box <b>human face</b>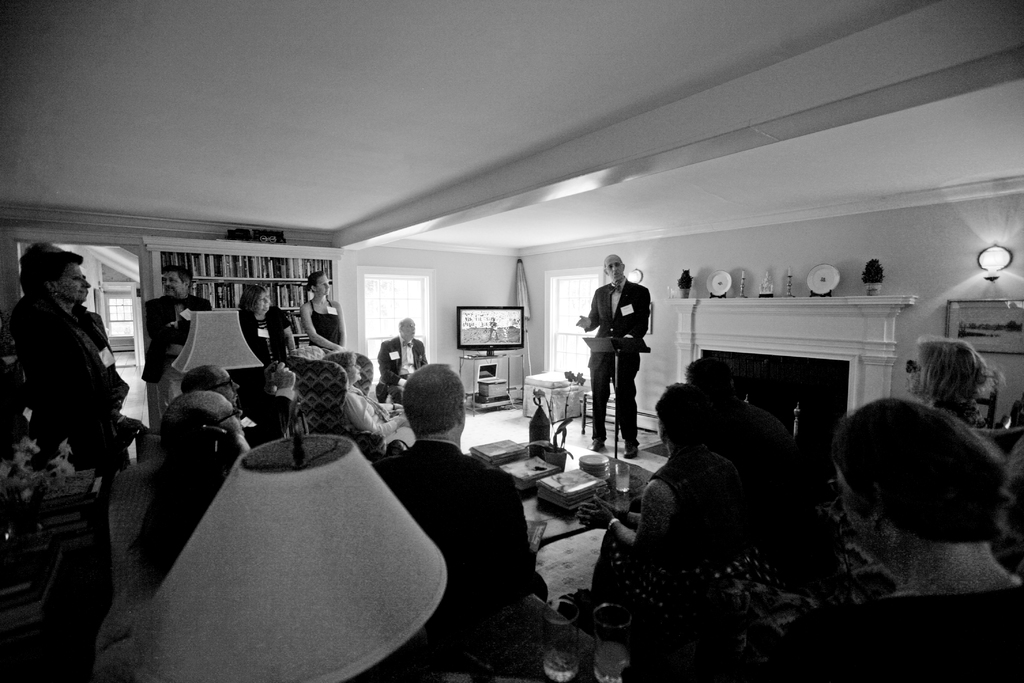
x1=61 y1=261 x2=90 y2=302
